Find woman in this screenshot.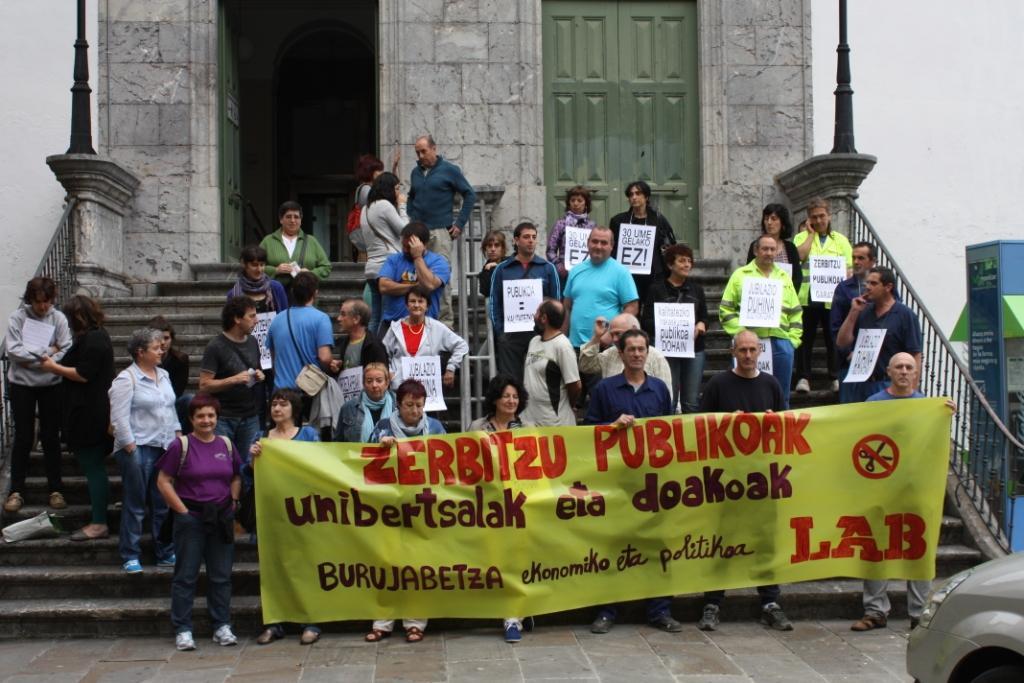
The bounding box for woman is x1=353 y1=153 x2=388 y2=206.
